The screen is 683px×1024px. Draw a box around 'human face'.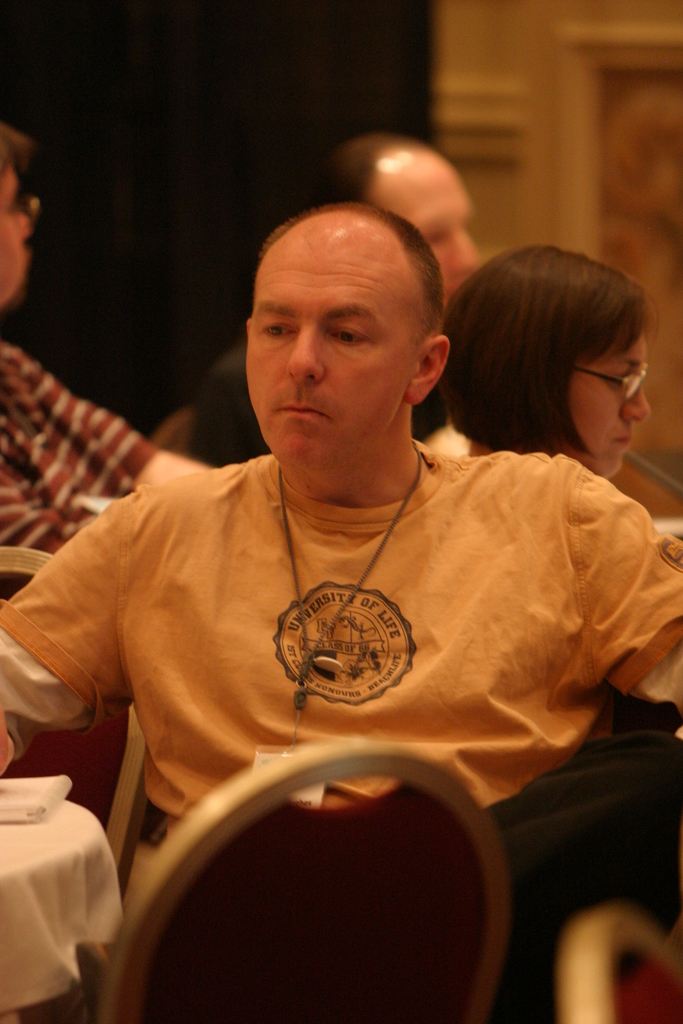
<box>377,148,472,273</box>.
